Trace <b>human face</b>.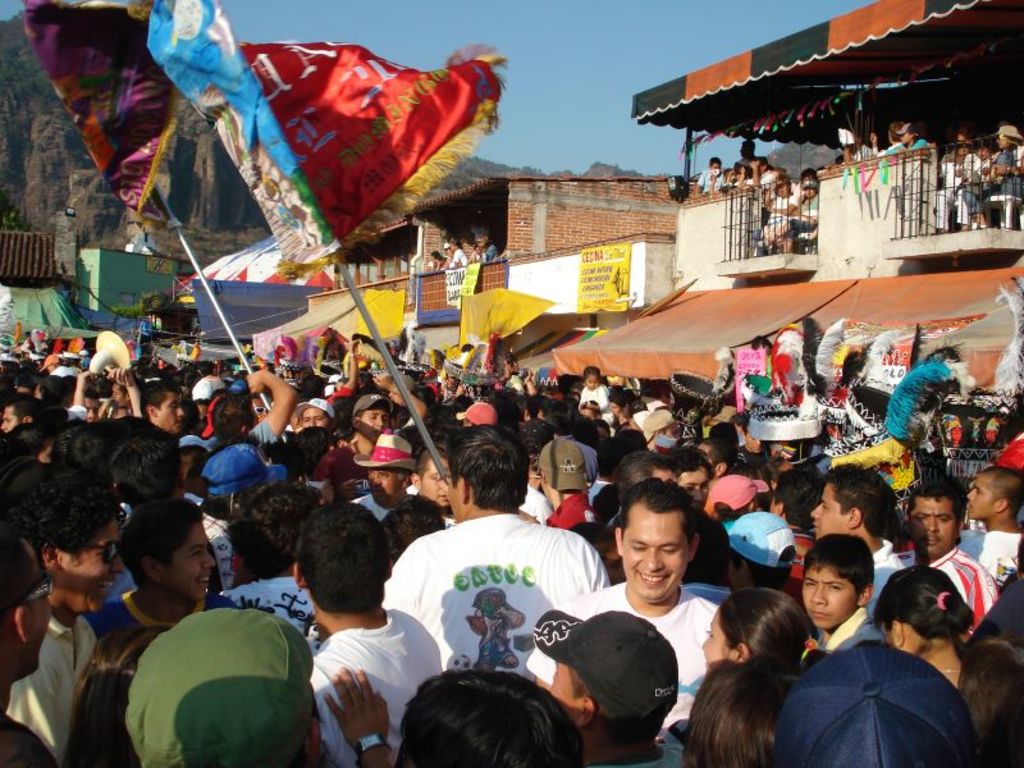
Traced to {"x1": 18, "y1": 559, "x2": 73, "y2": 678}.
